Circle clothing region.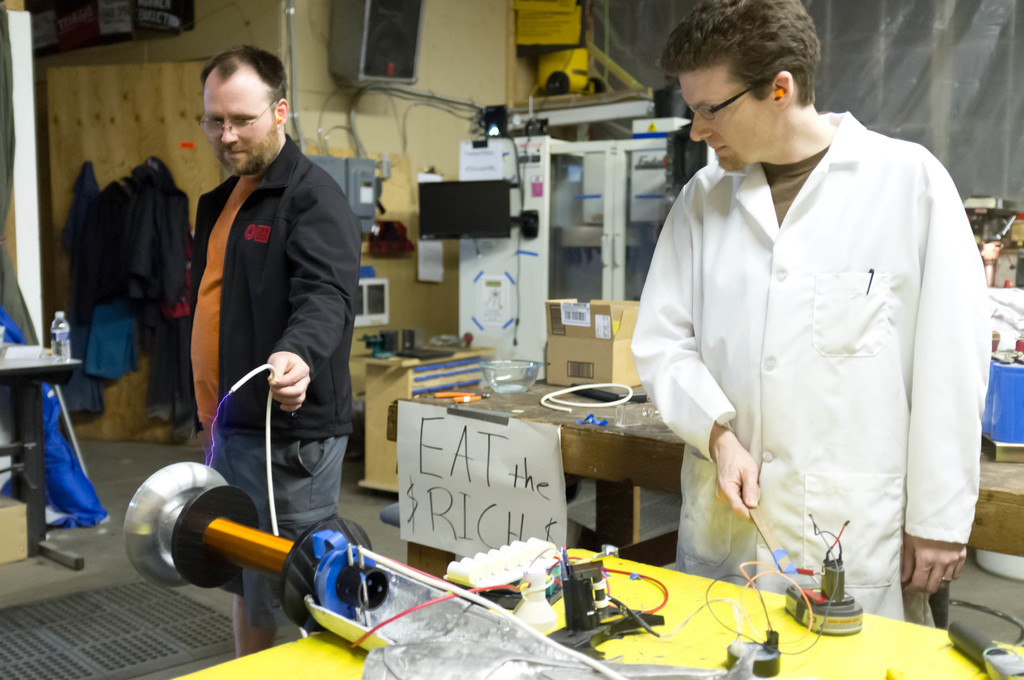
Region: [x1=97, y1=159, x2=184, y2=306].
